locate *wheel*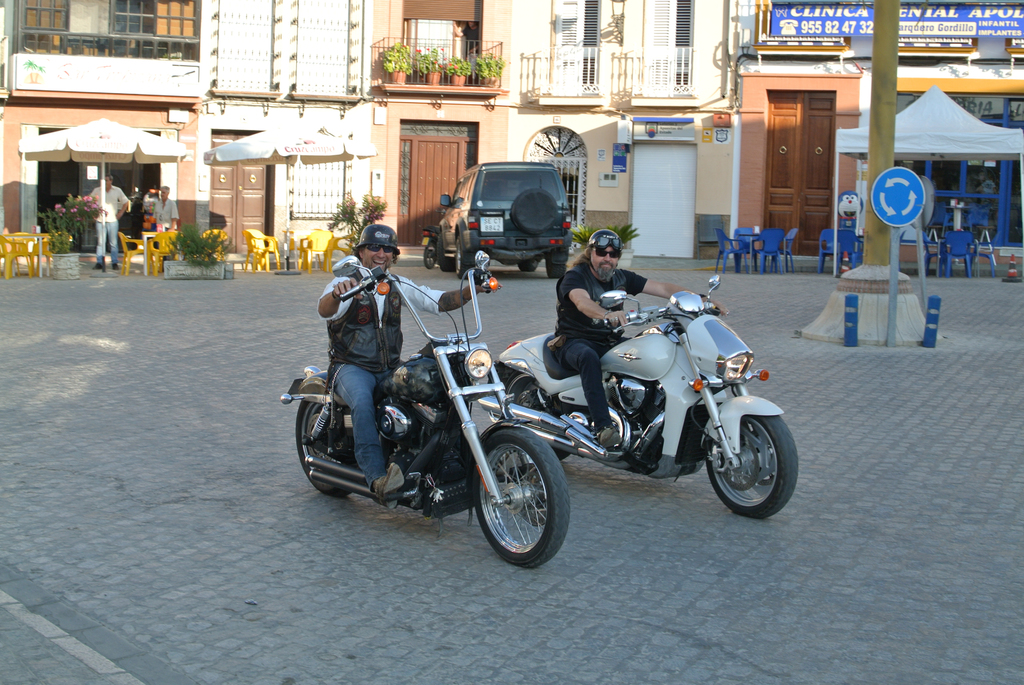
left=703, top=413, right=798, bottom=521
